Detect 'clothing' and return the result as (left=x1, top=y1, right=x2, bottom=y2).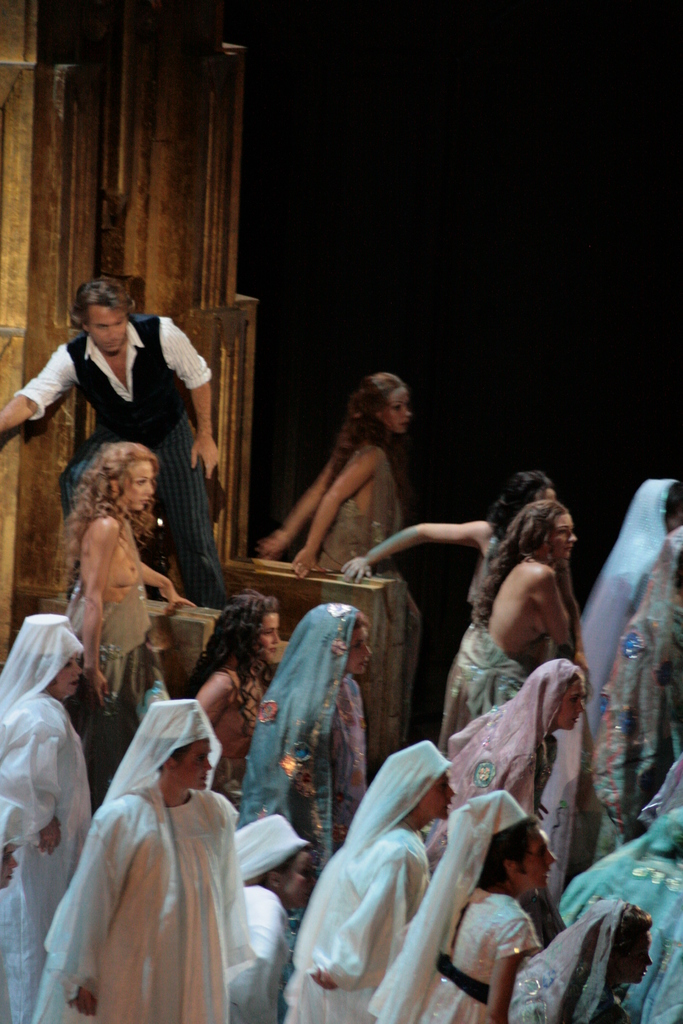
(left=363, top=785, right=541, bottom=1023).
